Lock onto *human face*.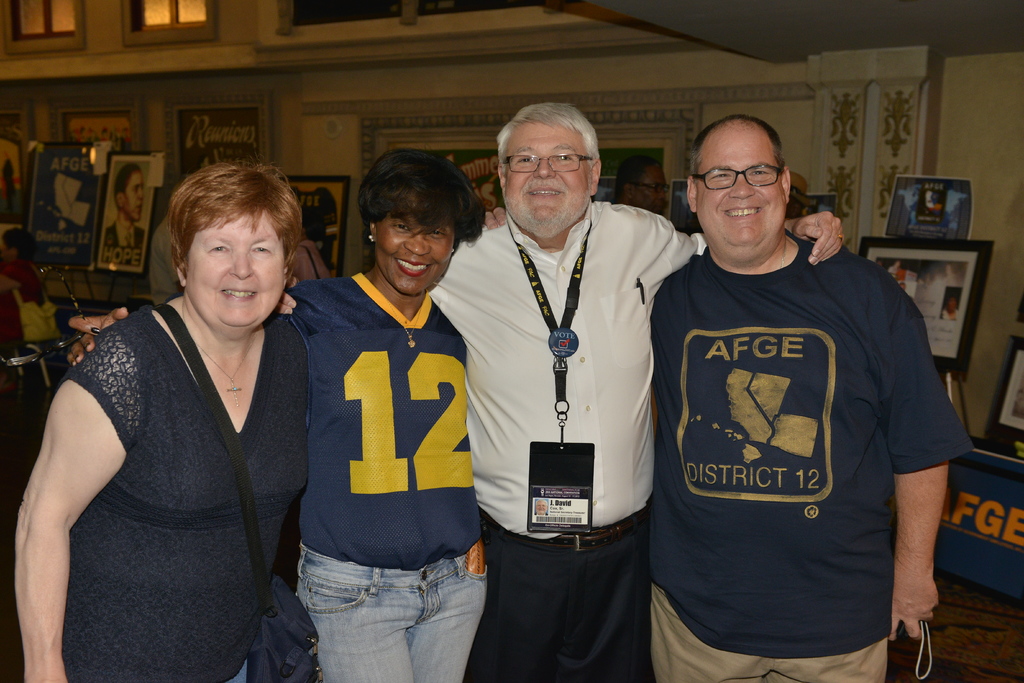
Locked: <bbox>185, 195, 292, 331</bbox>.
